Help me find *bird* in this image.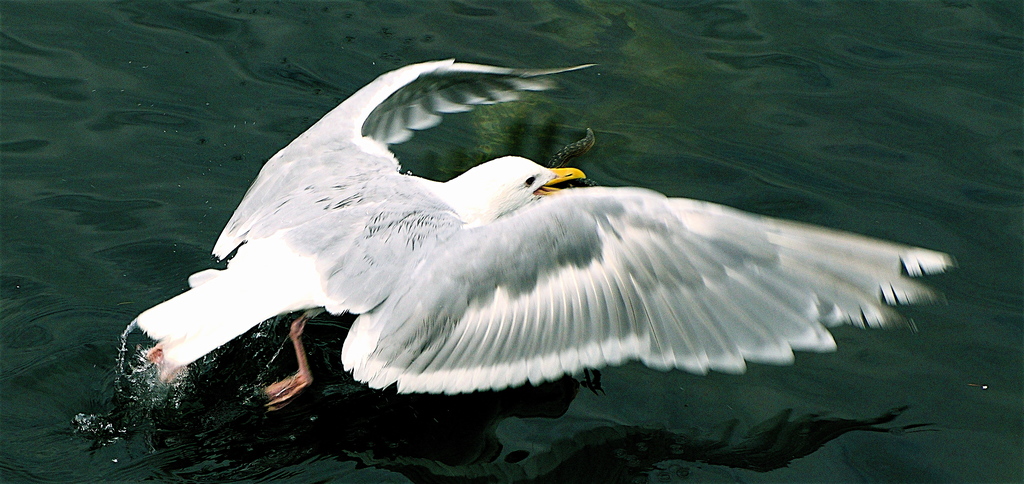
Found it: [114,54,927,422].
